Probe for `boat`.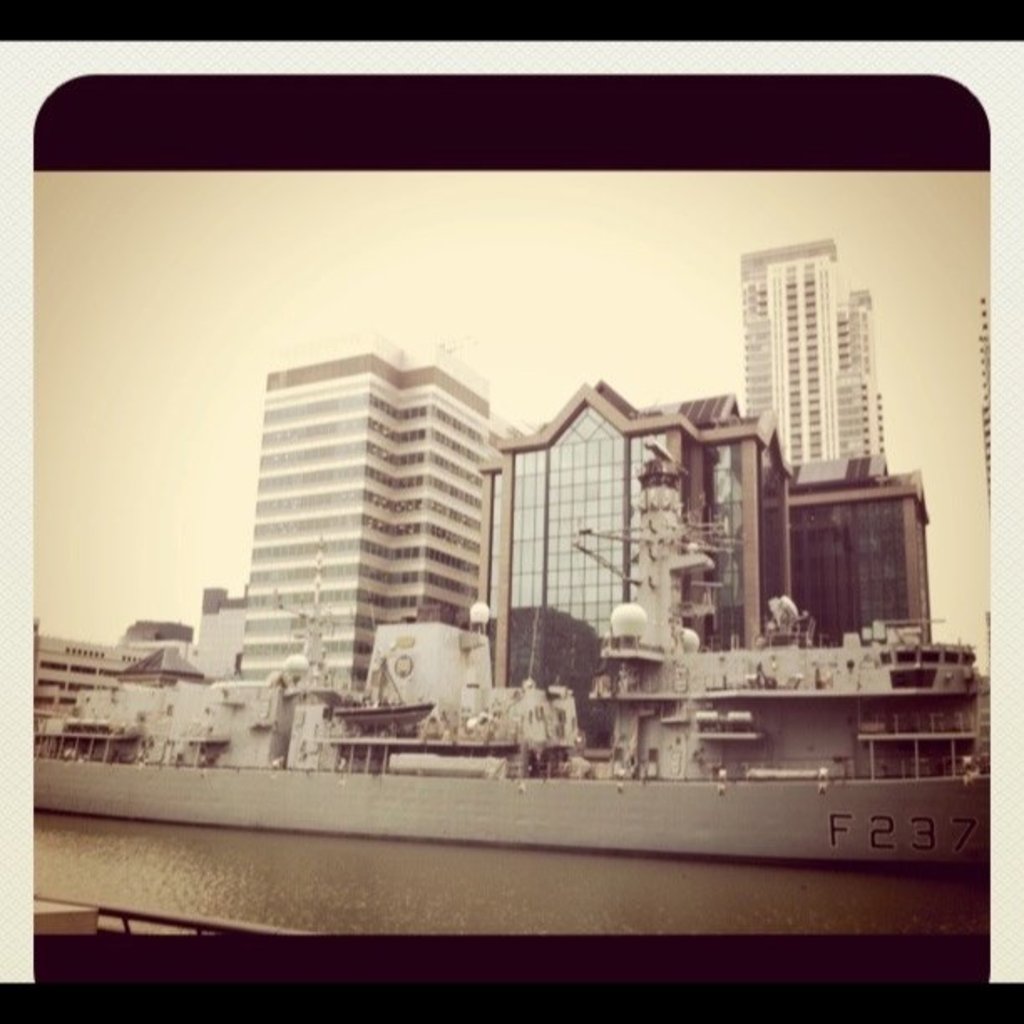
Probe result: region(333, 664, 435, 730).
